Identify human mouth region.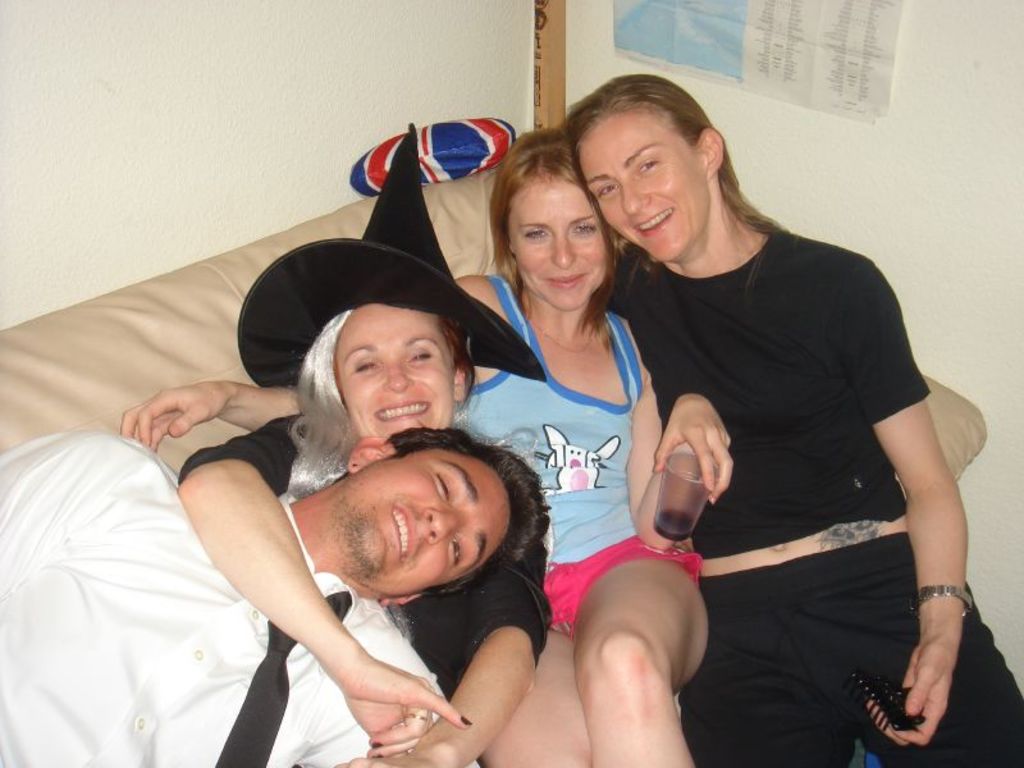
Region: region(374, 398, 430, 425).
